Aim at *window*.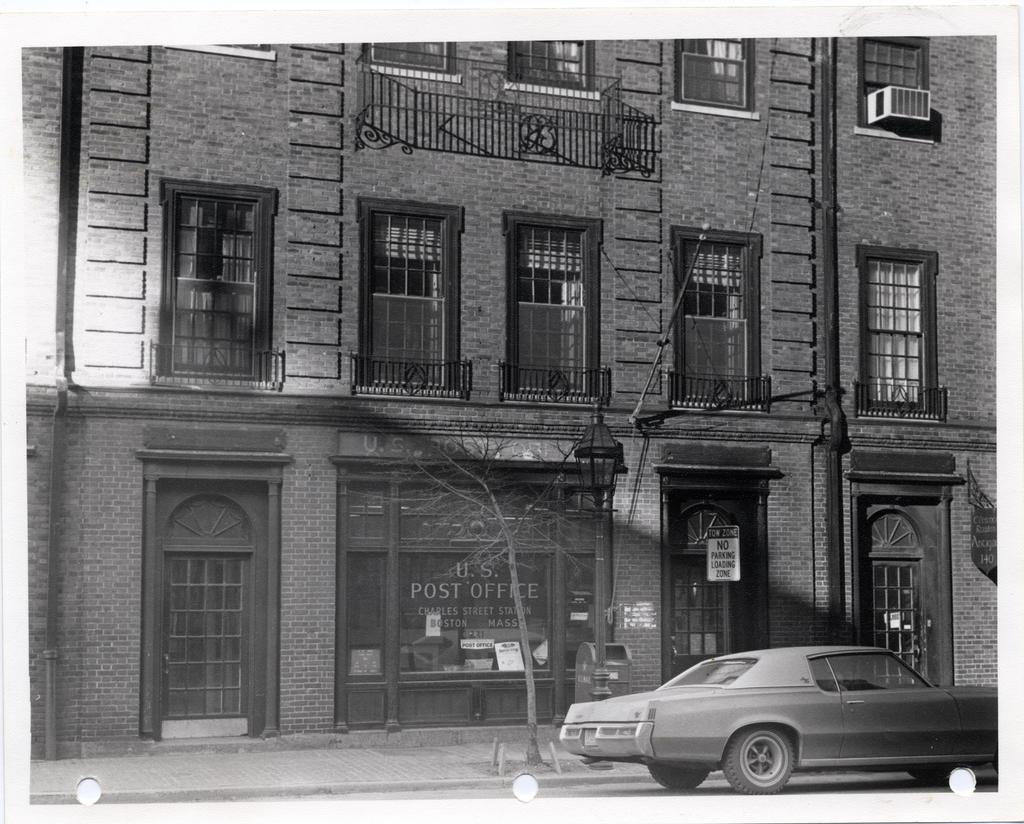
Aimed at (671,222,768,409).
